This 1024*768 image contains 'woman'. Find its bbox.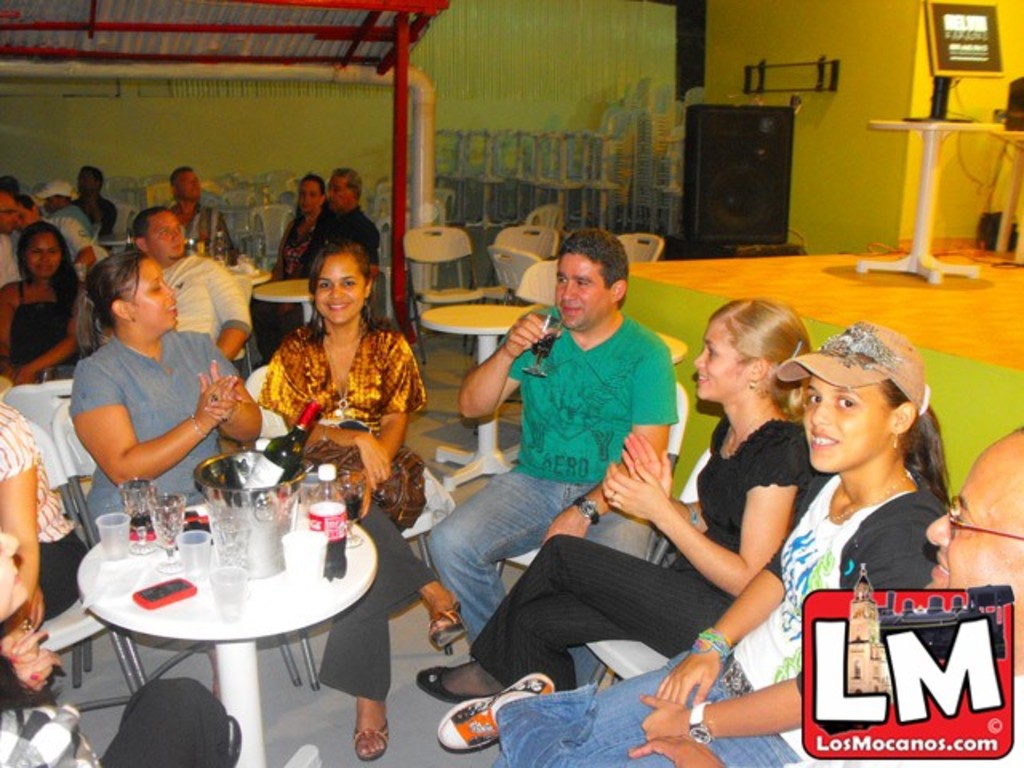
rect(250, 235, 469, 766).
